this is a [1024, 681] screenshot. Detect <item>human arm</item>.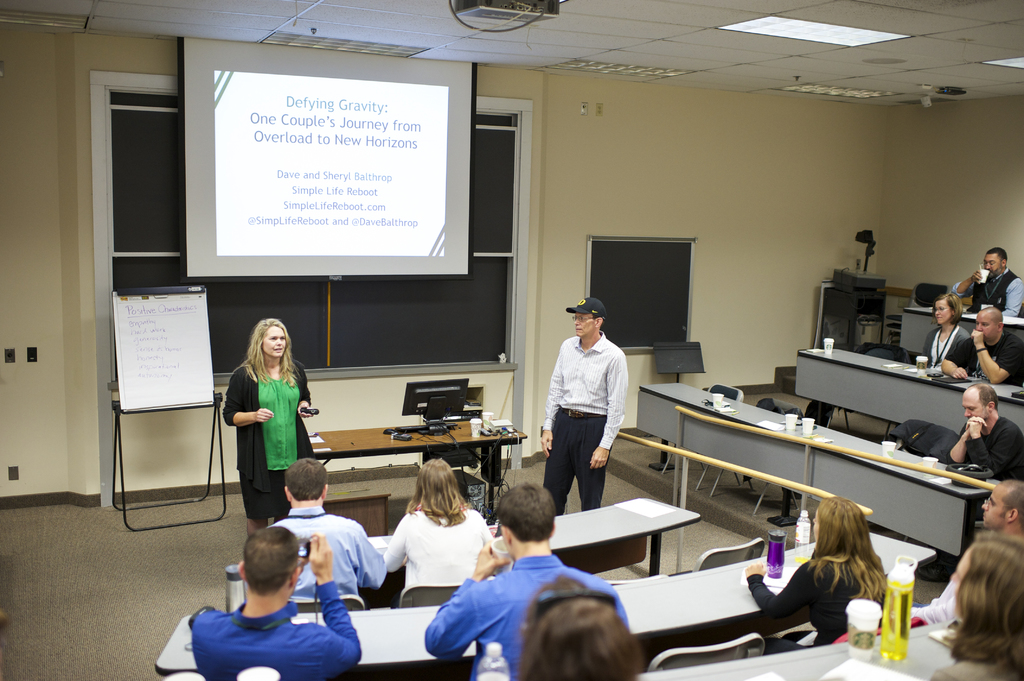
bbox=(943, 422, 991, 462).
